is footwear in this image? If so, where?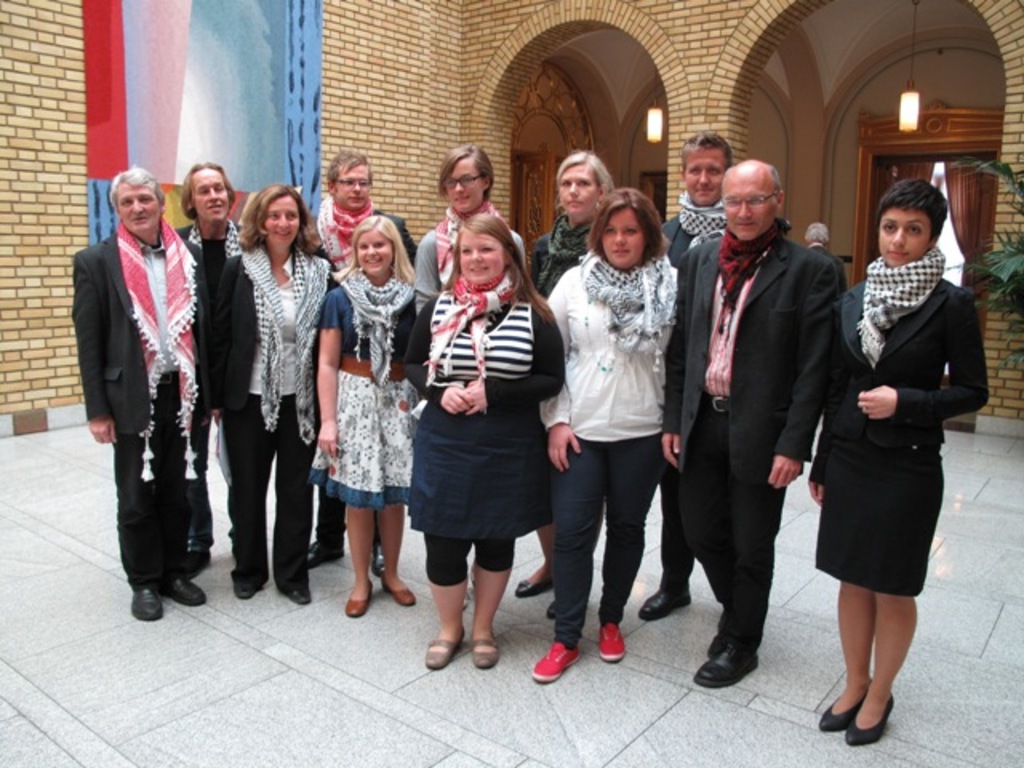
Yes, at region(176, 578, 206, 610).
